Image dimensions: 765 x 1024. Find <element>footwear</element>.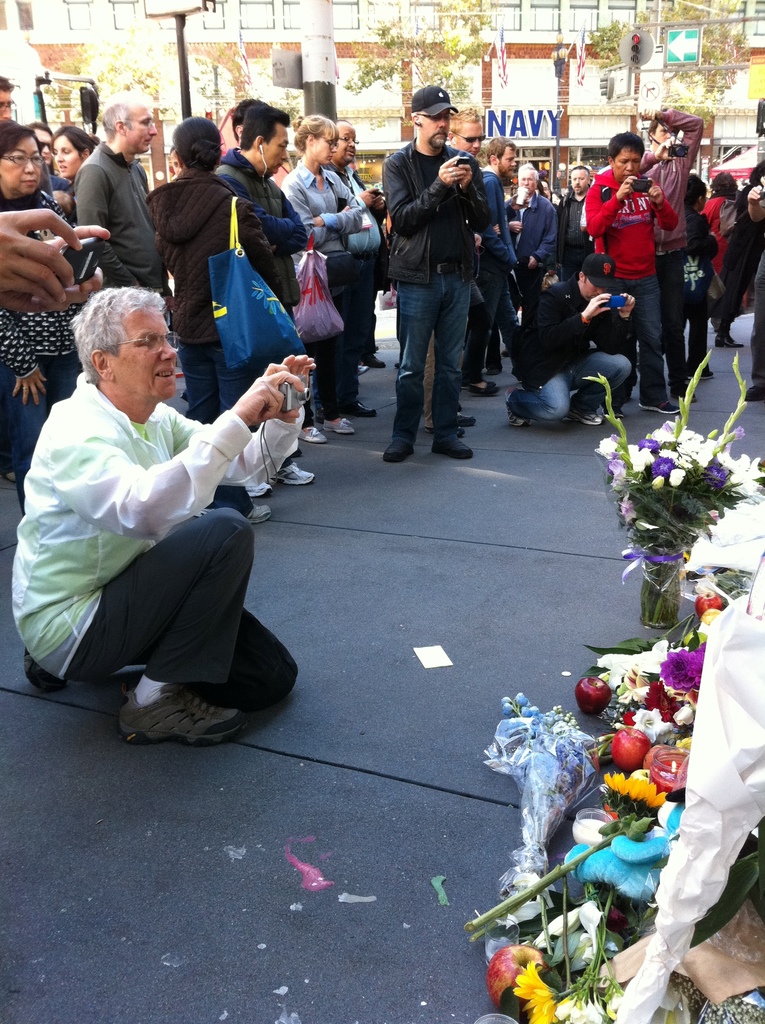
<region>718, 333, 748, 350</region>.
